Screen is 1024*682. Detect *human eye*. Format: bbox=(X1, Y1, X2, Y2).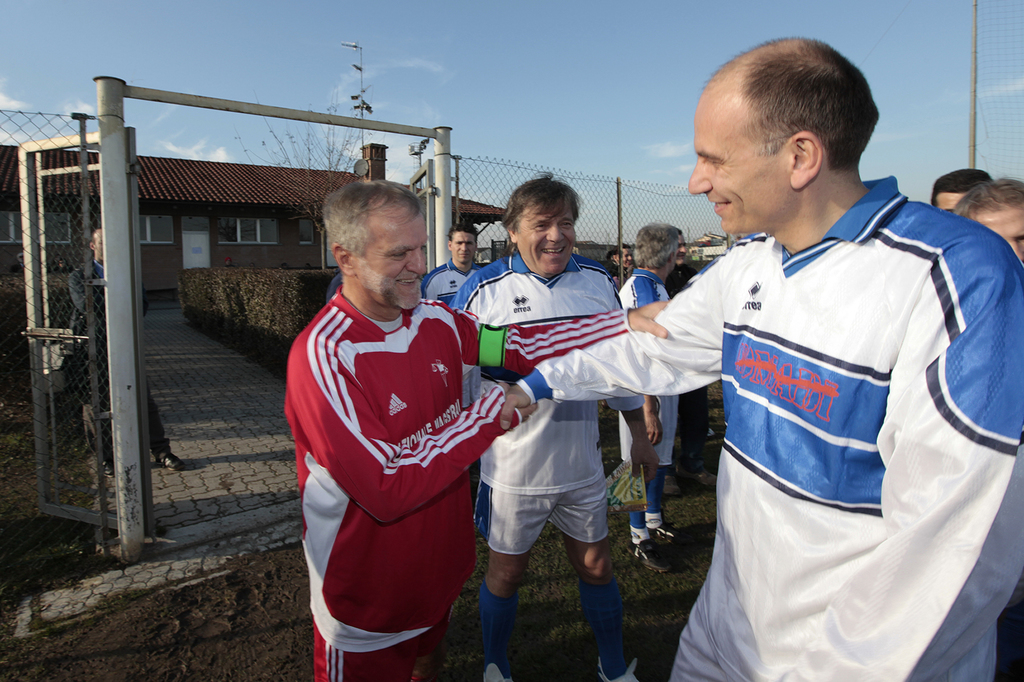
bbox=(560, 220, 573, 230).
